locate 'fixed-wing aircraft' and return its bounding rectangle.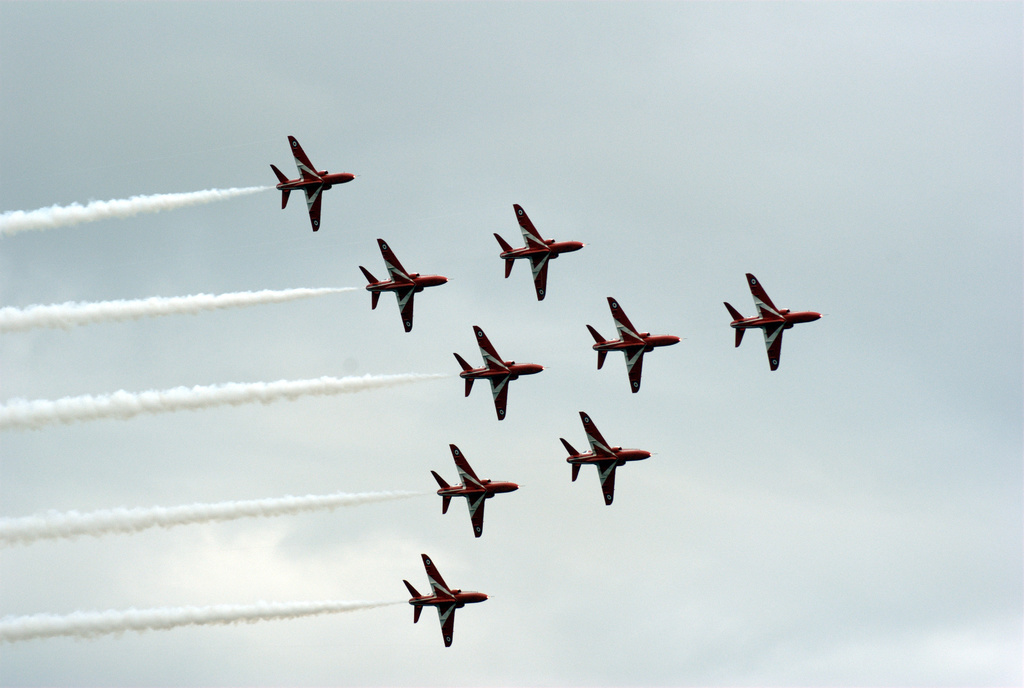
(x1=451, y1=322, x2=550, y2=421).
